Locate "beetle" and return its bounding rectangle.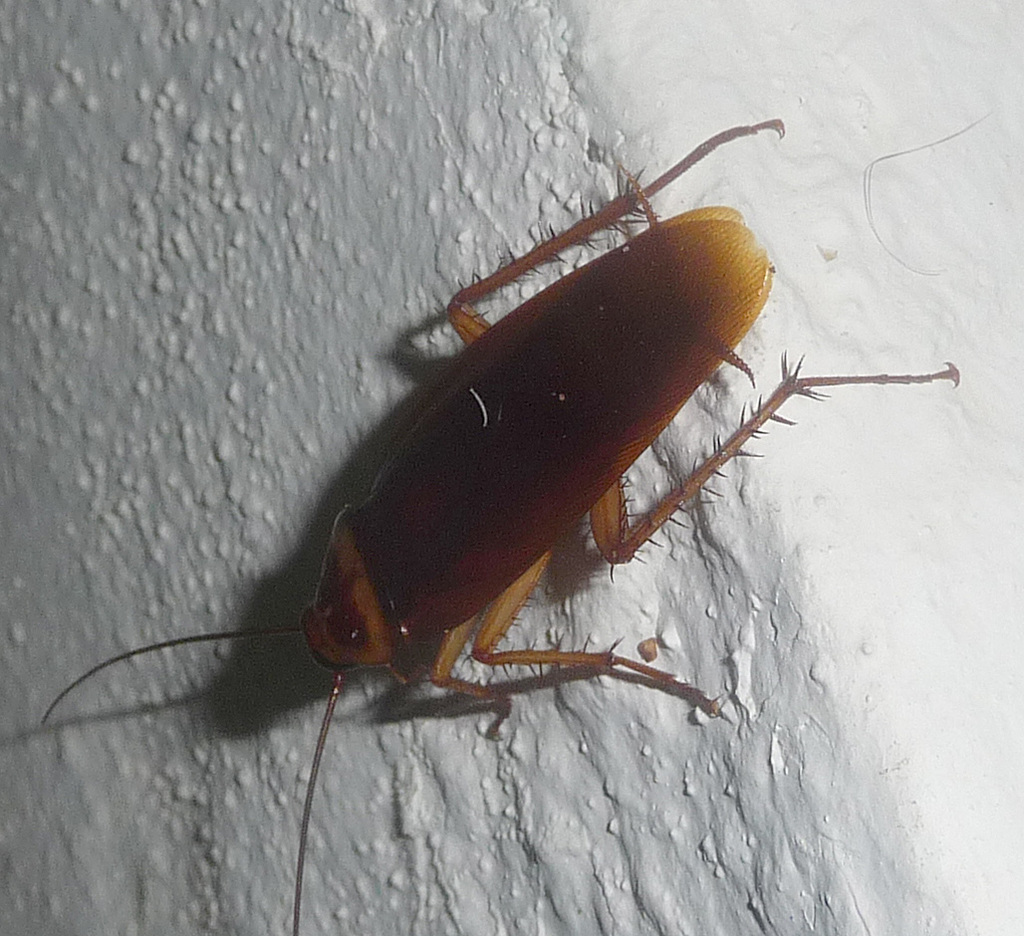
x1=39, y1=115, x2=965, y2=920.
